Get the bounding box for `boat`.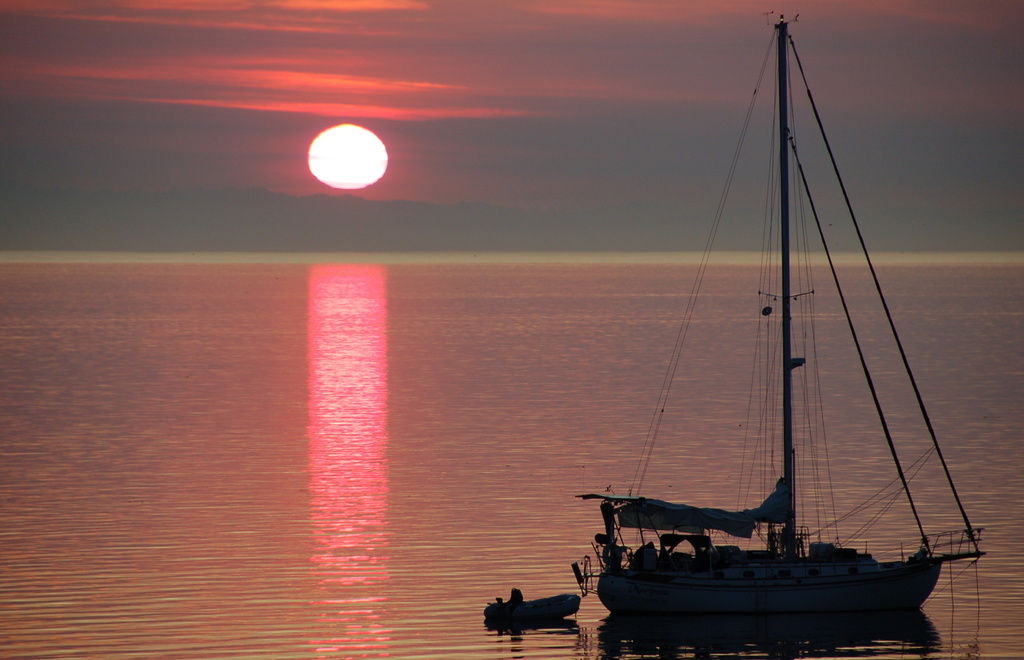
bbox=[481, 590, 585, 629].
